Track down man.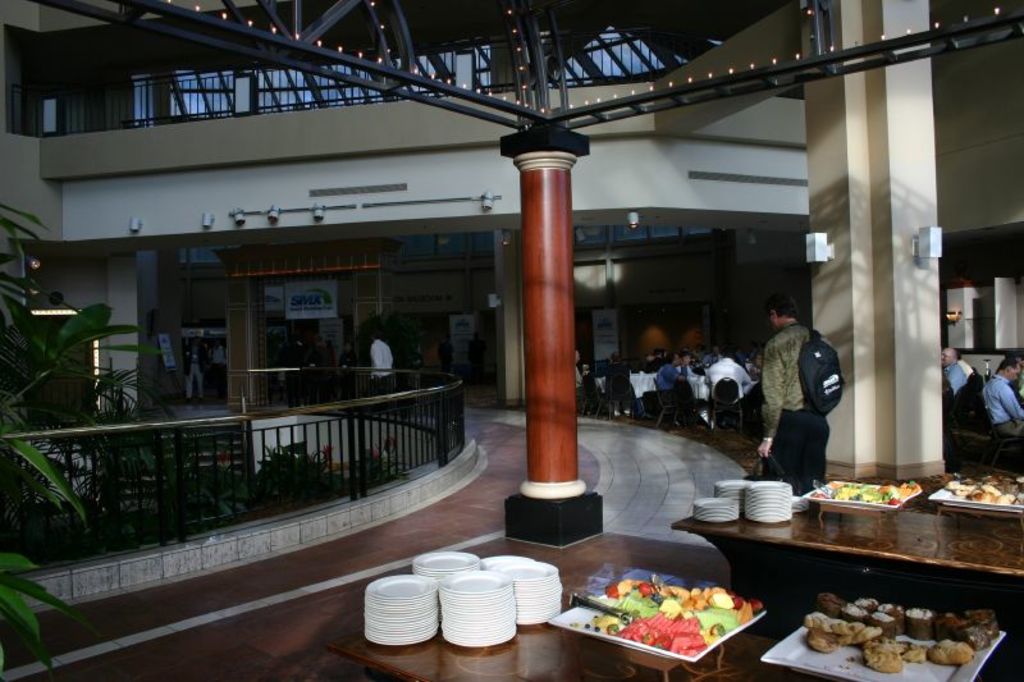
Tracked to 573 352 620 413.
